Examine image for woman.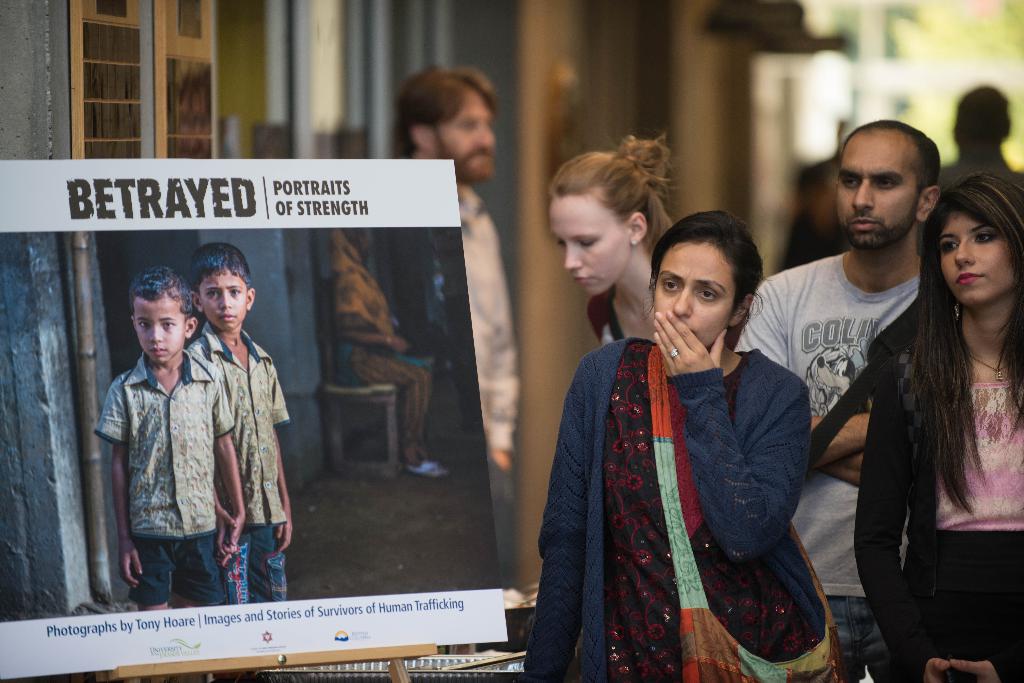
Examination result: [left=847, top=170, right=1023, bottom=682].
